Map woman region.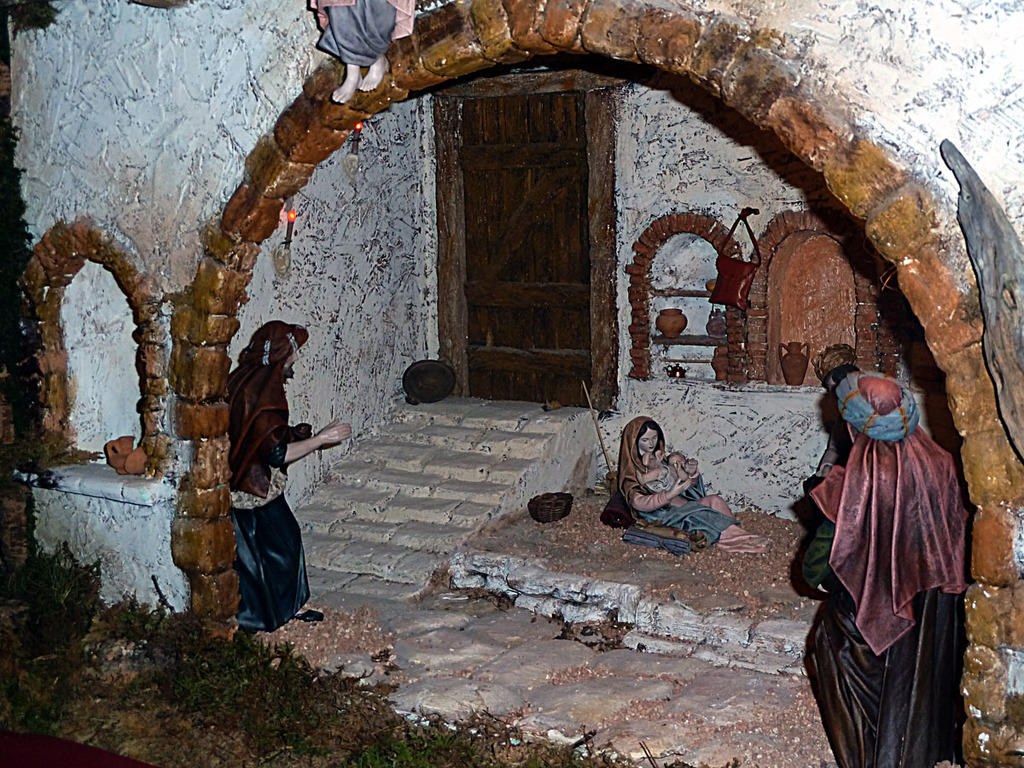
Mapped to rect(603, 410, 782, 555).
